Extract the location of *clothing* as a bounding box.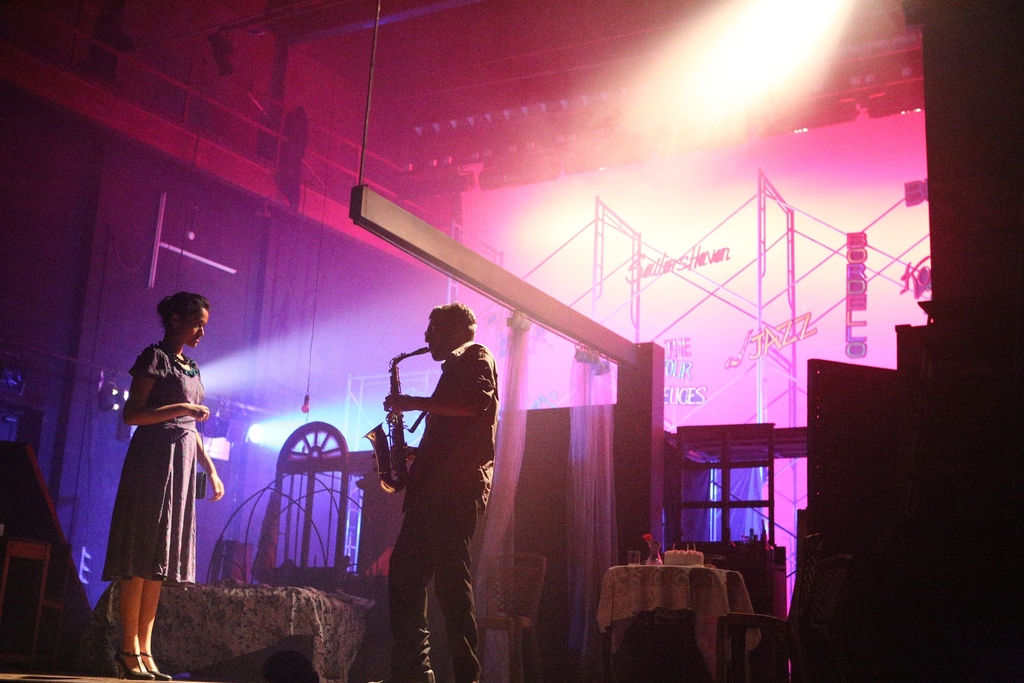
pyautogui.locateOnScreen(388, 341, 497, 681).
